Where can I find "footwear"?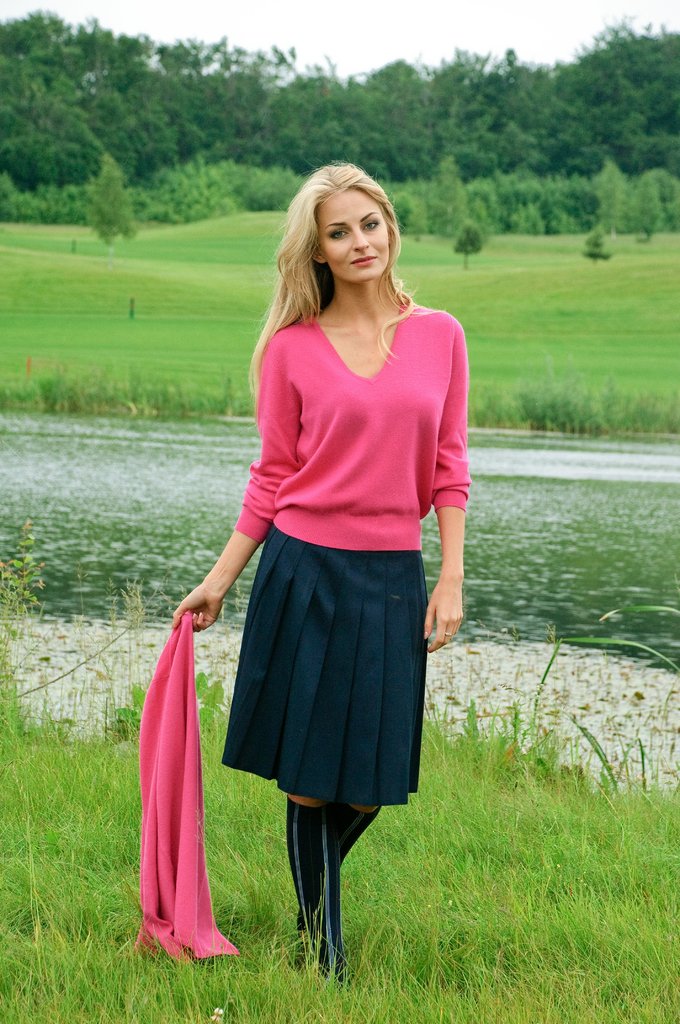
You can find it at box(273, 824, 368, 979).
